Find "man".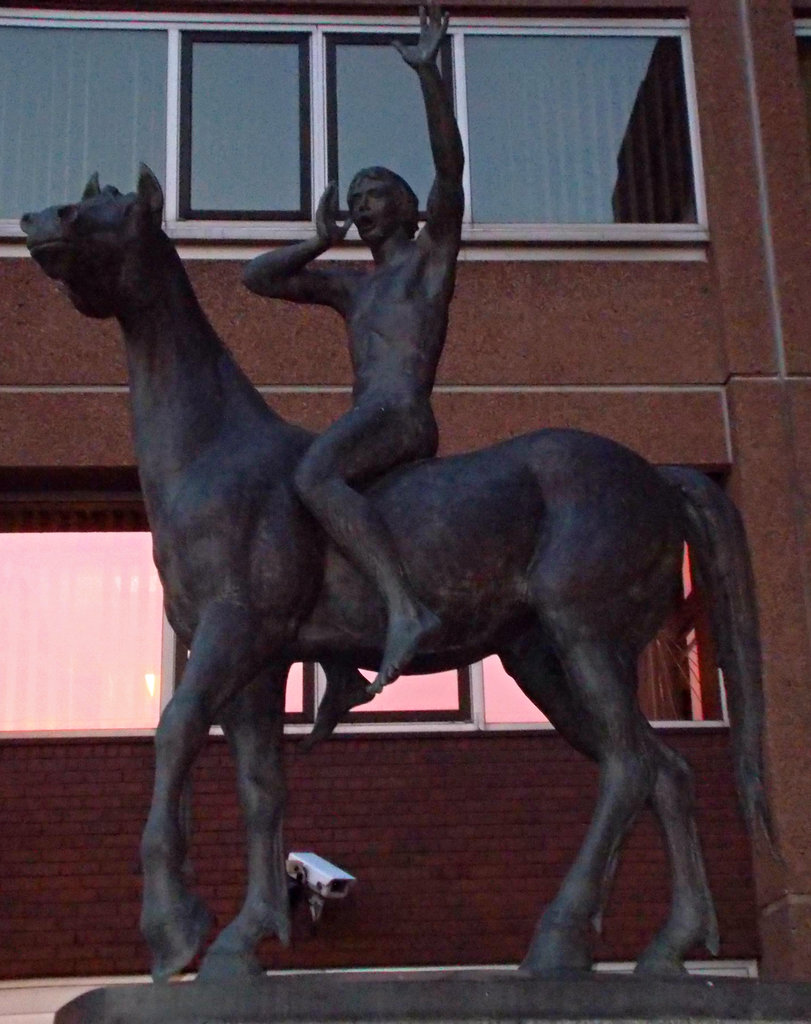
bbox=(239, 0, 464, 749).
